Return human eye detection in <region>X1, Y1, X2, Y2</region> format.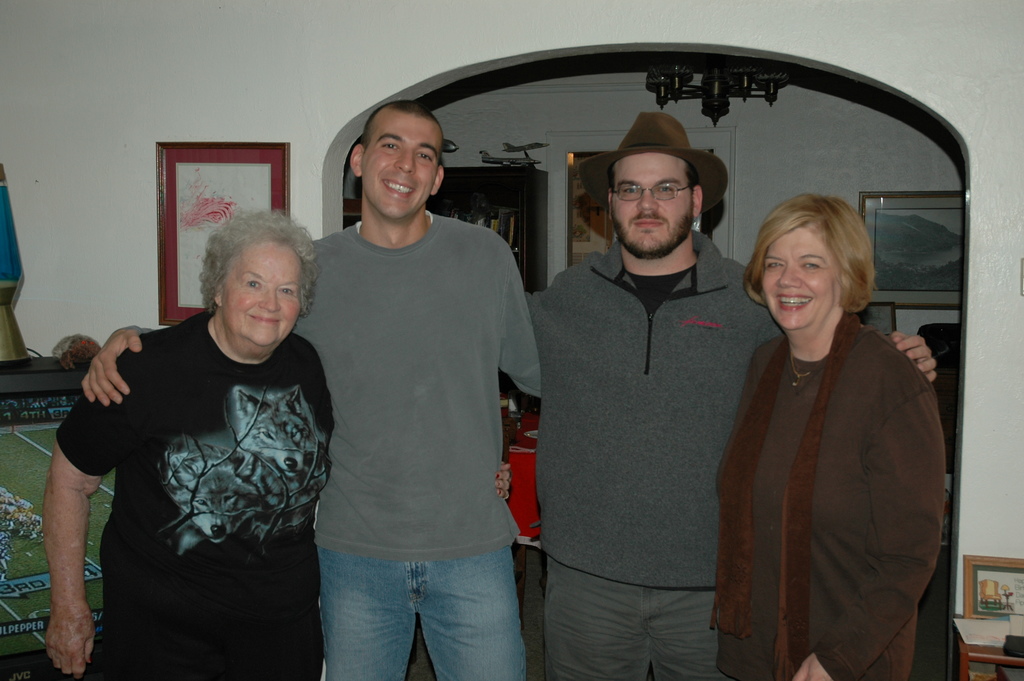
<region>372, 140, 401, 155</region>.
